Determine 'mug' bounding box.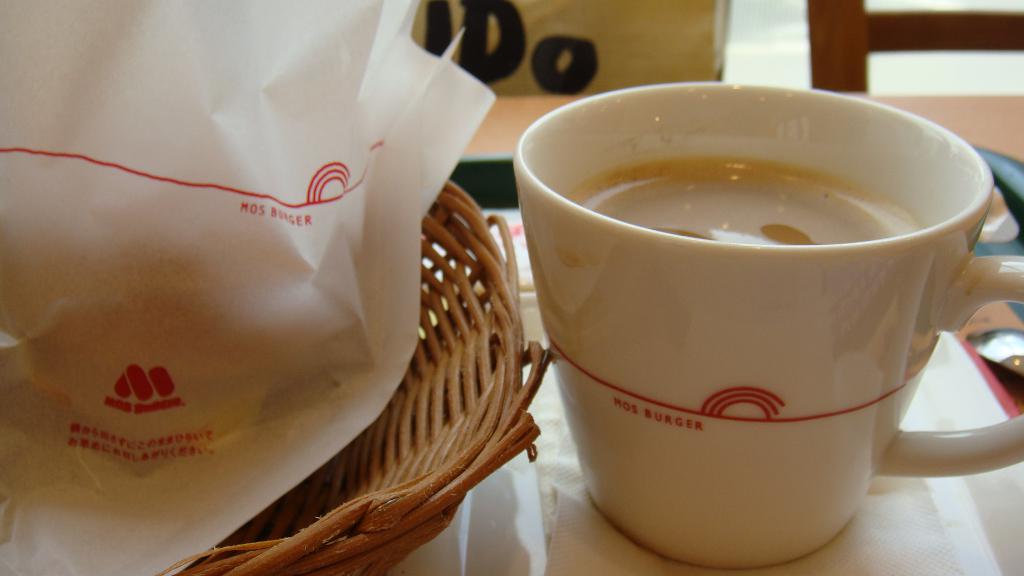
Determined: box(513, 87, 1023, 569).
